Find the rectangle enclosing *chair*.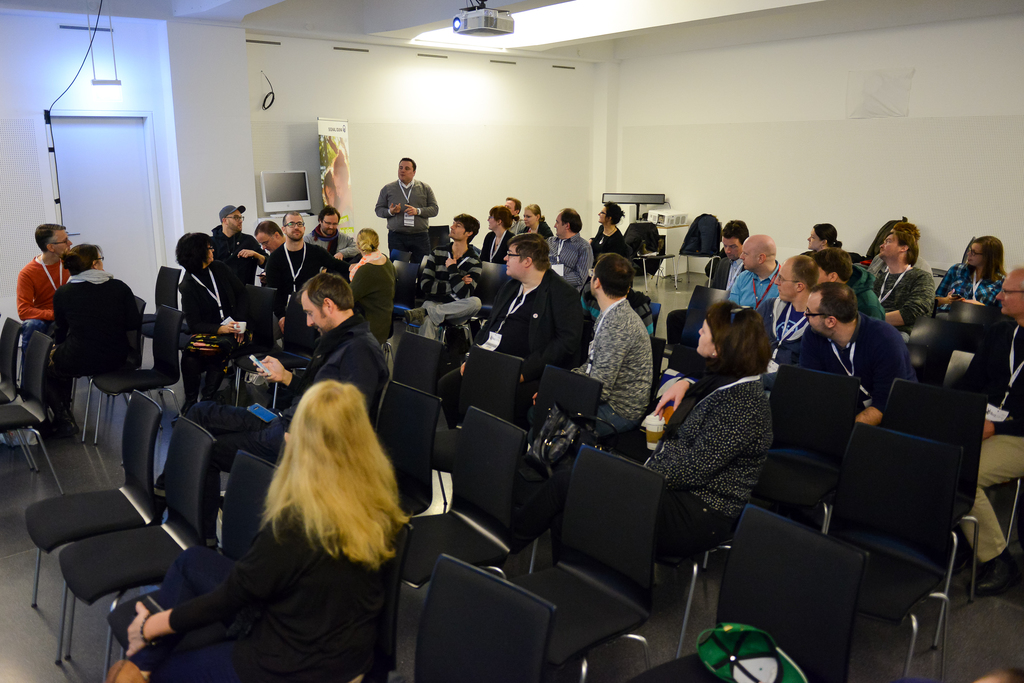
(0,312,36,467).
